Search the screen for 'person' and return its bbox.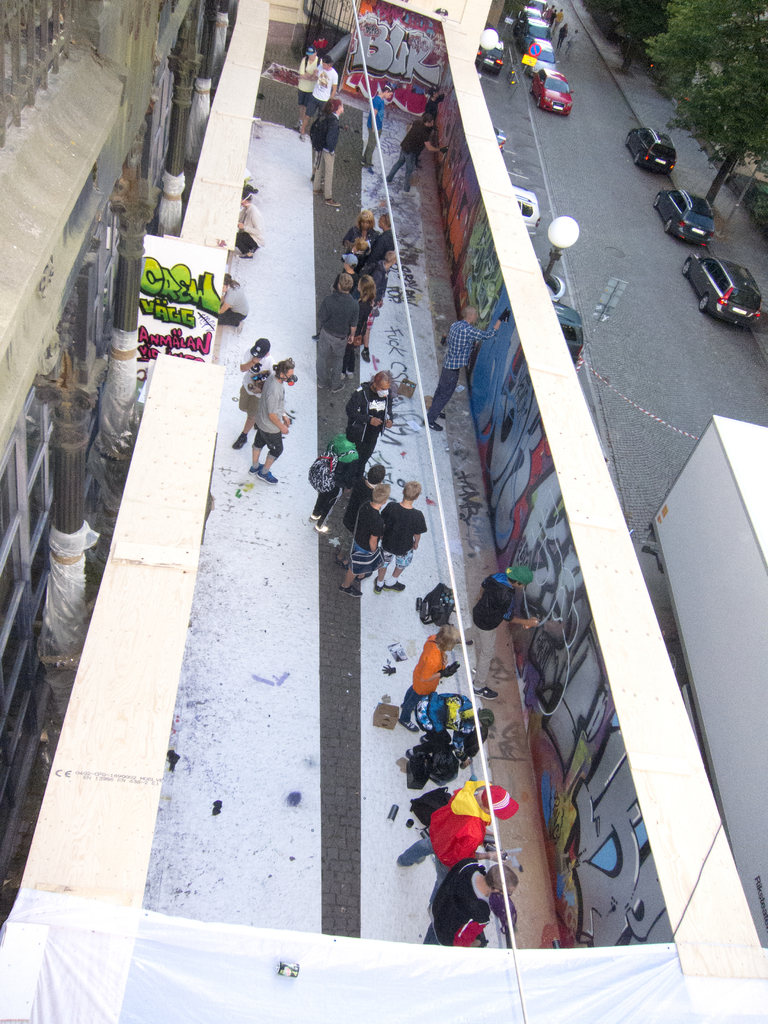
Found: [344,276,378,374].
